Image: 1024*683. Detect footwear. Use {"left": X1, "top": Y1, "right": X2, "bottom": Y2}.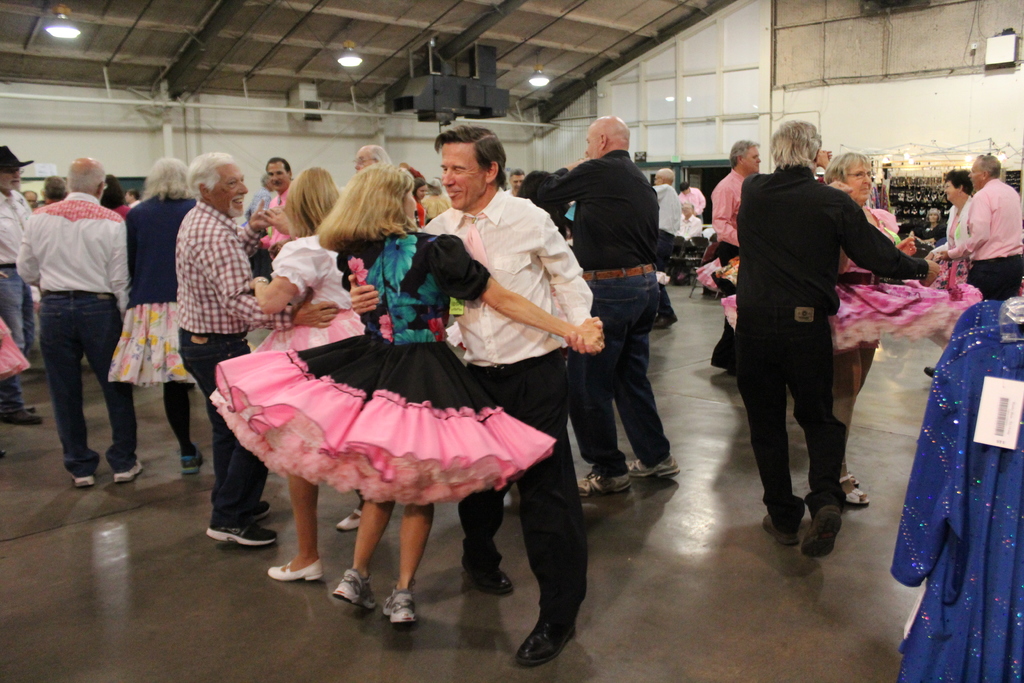
{"left": 253, "top": 498, "right": 271, "bottom": 522}.
